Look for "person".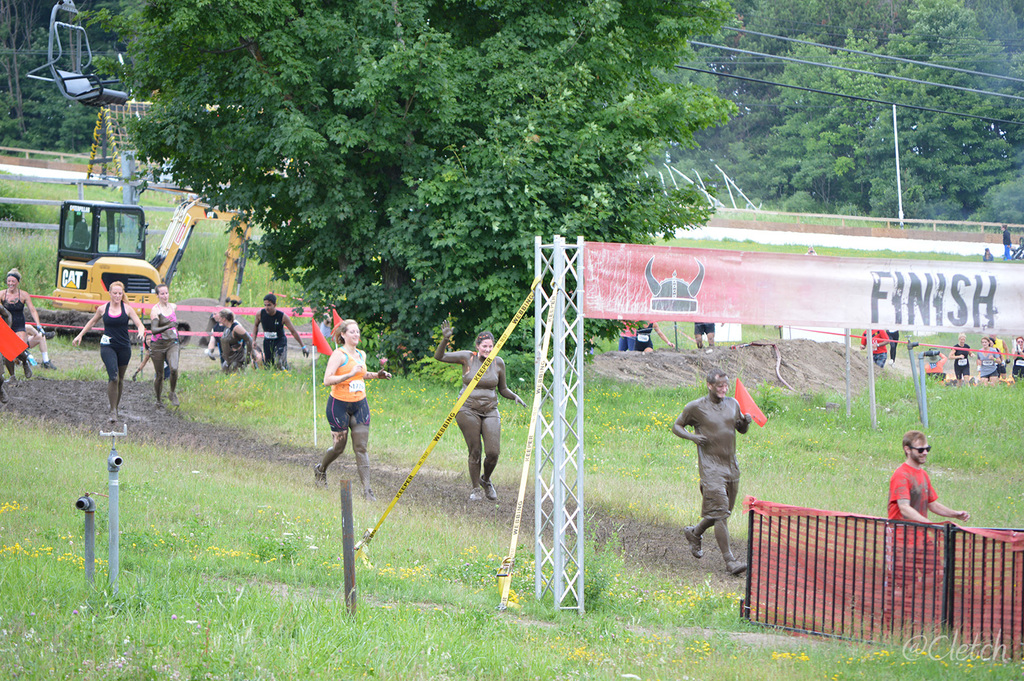
Found: {"left": 696, "top": 323, "right": 715, "bottom": 350}.
